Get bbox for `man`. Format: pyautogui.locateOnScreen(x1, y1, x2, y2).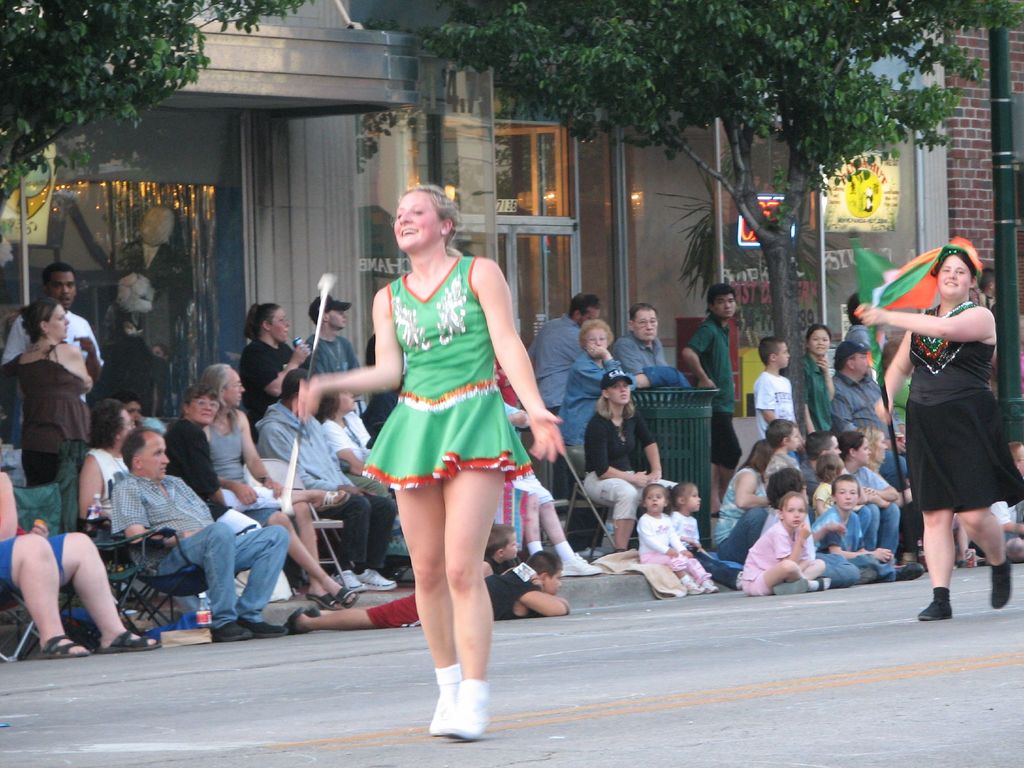
pyautogui.locateOnScreen(614, 306, 692, 387).
